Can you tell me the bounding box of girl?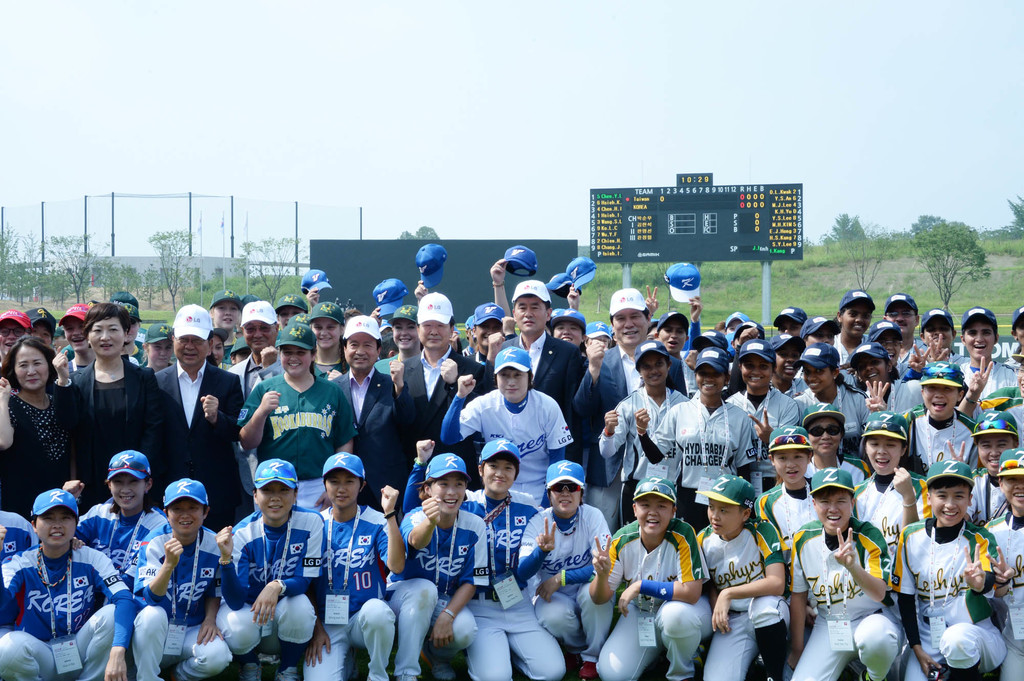
858, 413, 922, 601.
